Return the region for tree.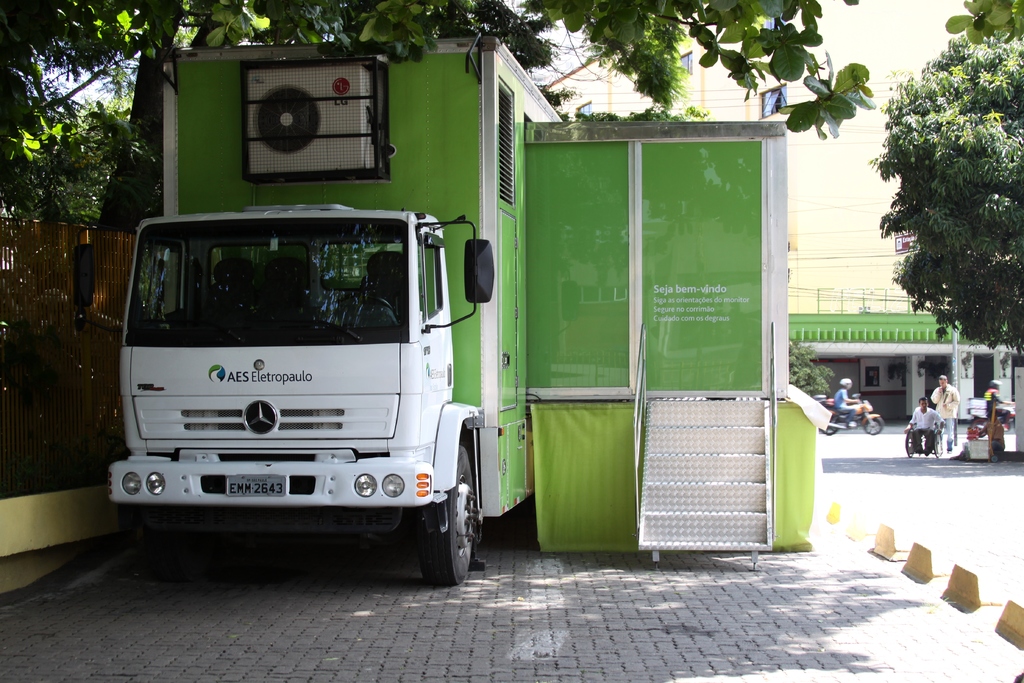
x1=838 y1=23 x2=1017 y2=390.
